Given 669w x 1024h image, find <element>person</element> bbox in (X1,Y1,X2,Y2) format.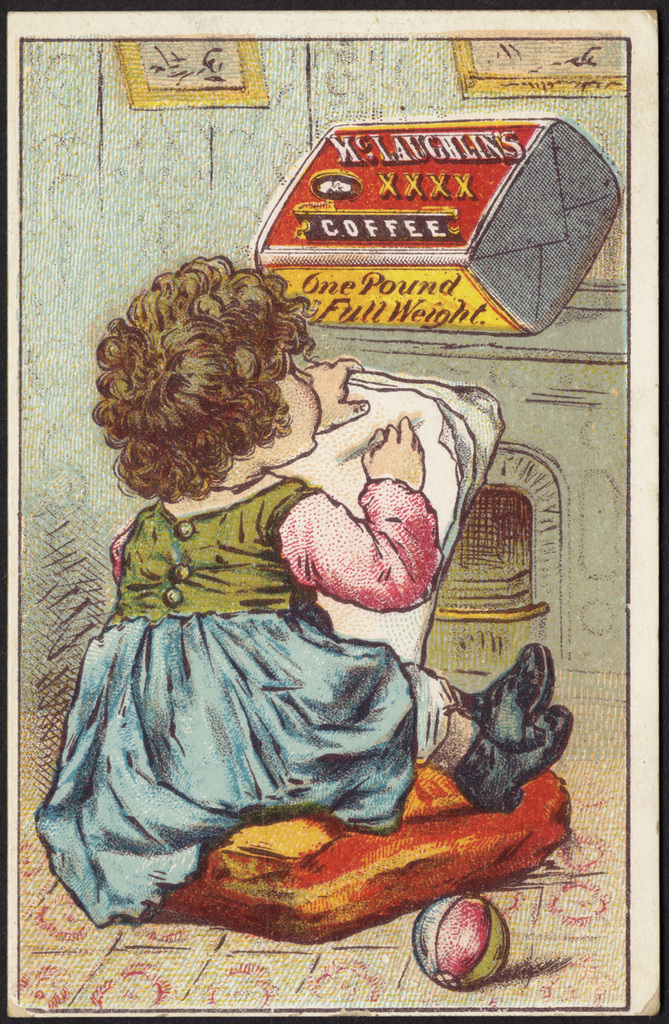
(35,242,575,929).
